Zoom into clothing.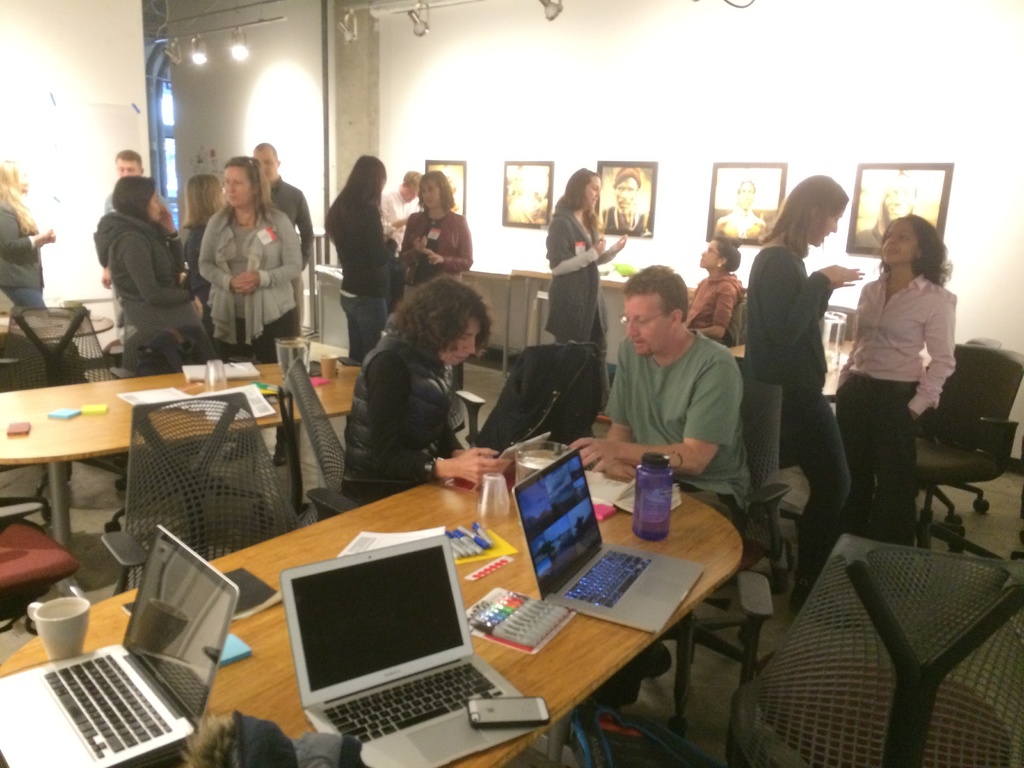
Zoom target: [left=327, top=317, right=484, bottom=543].
